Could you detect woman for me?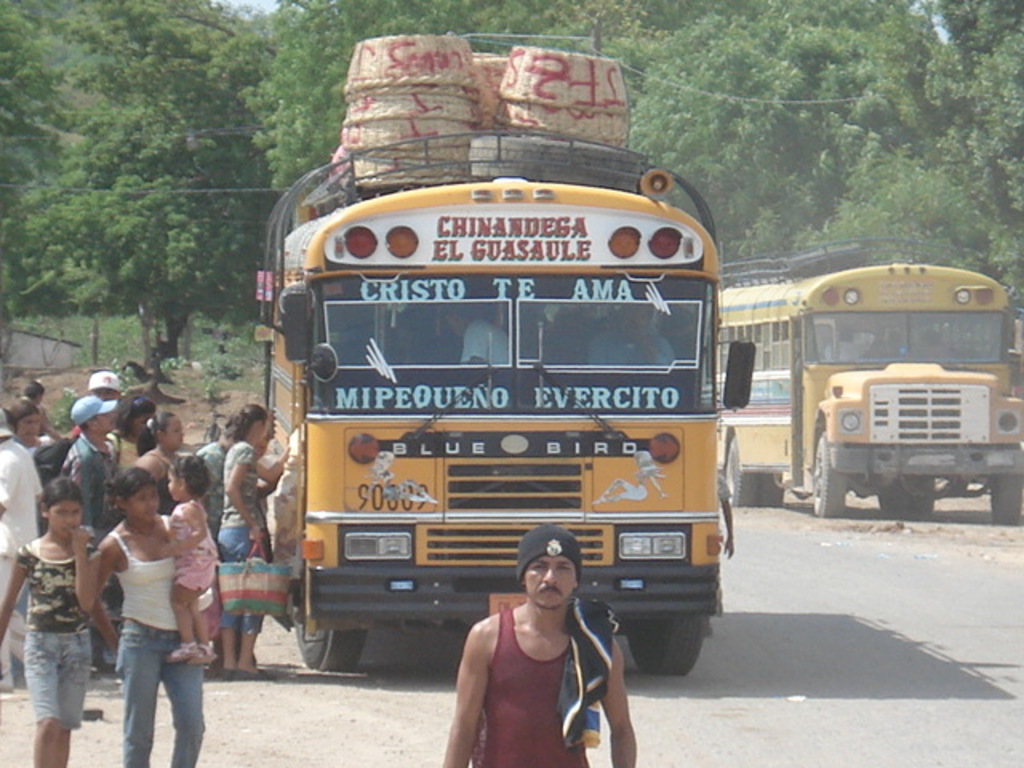
Detection result: BBox(131, 411, 186, 515).
